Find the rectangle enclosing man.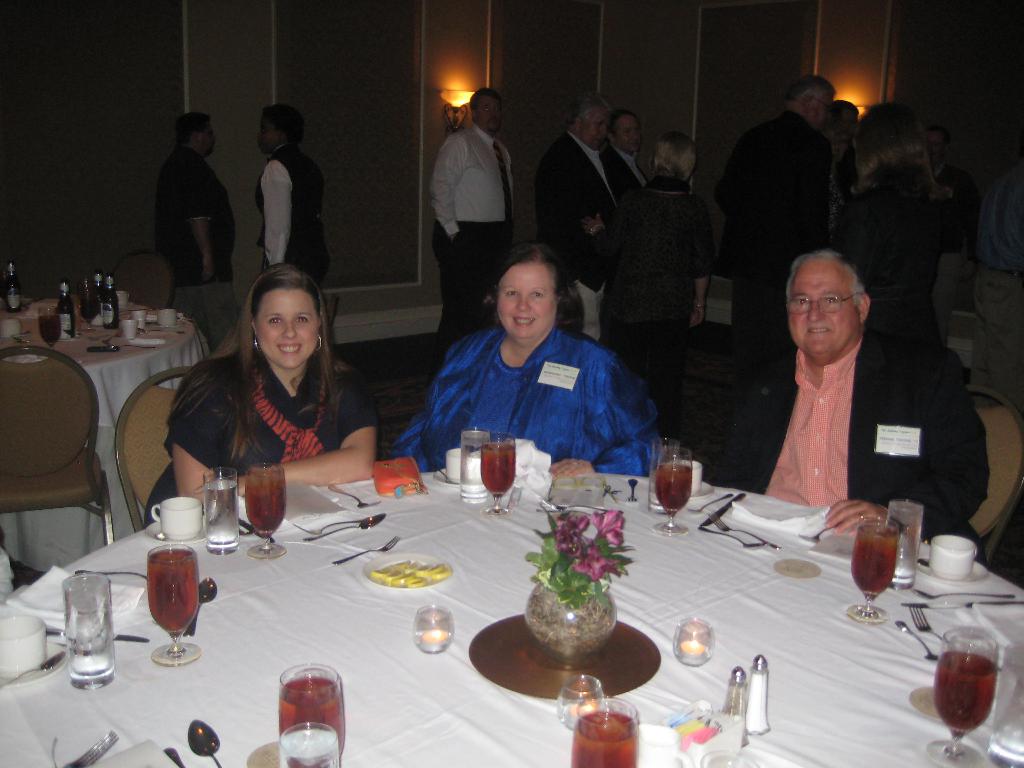
(533, 86, 614, 326).
